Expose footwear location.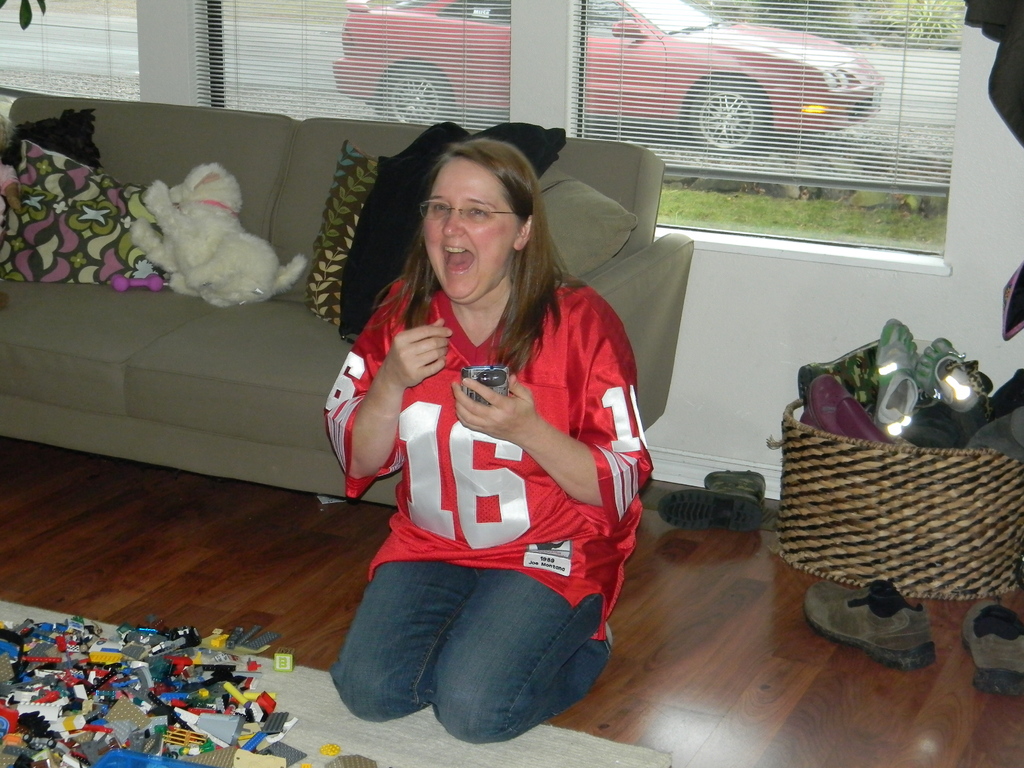
Exposed at select_region(955, 595, 1023, 693).
